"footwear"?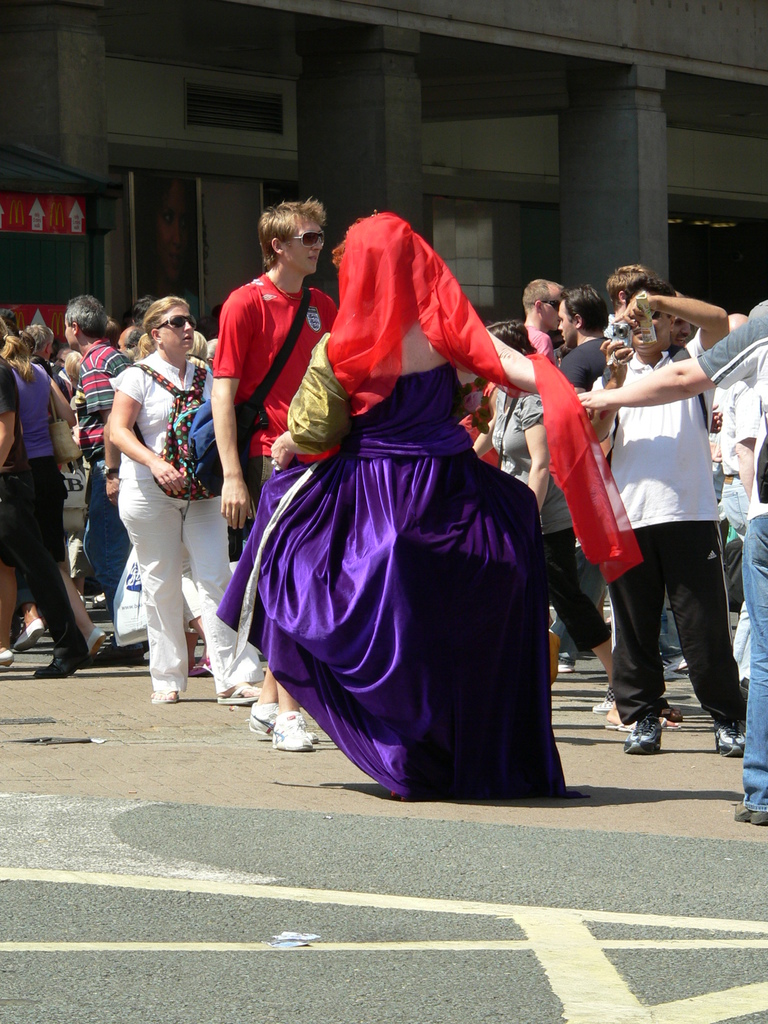
l=554, t=652, r=580, b=678
